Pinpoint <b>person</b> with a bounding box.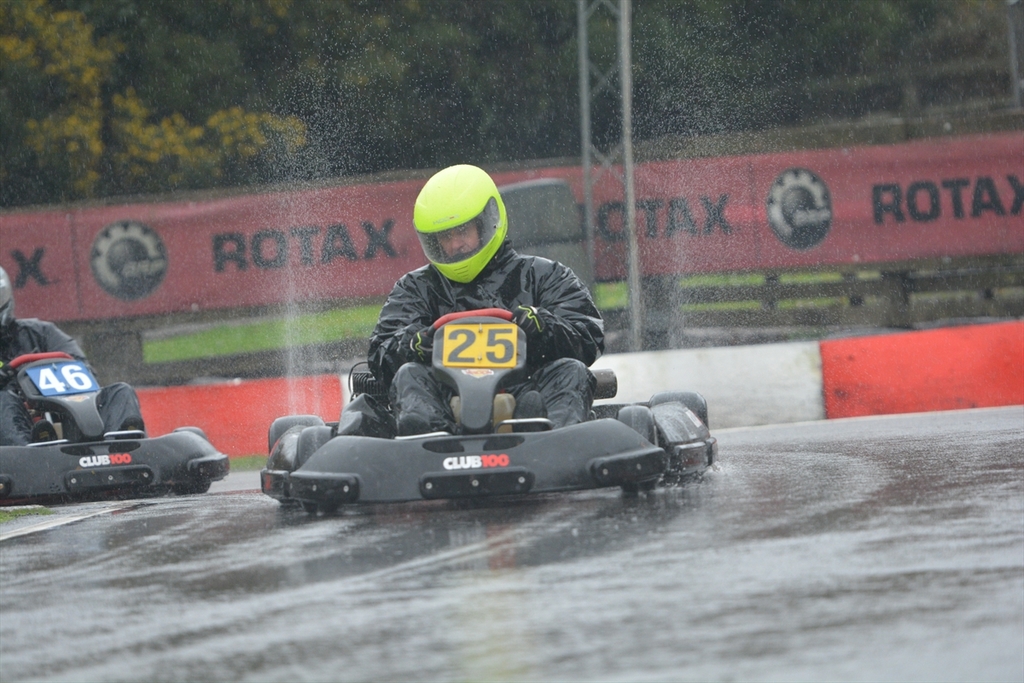
crop(314, 182, 628, 506).
